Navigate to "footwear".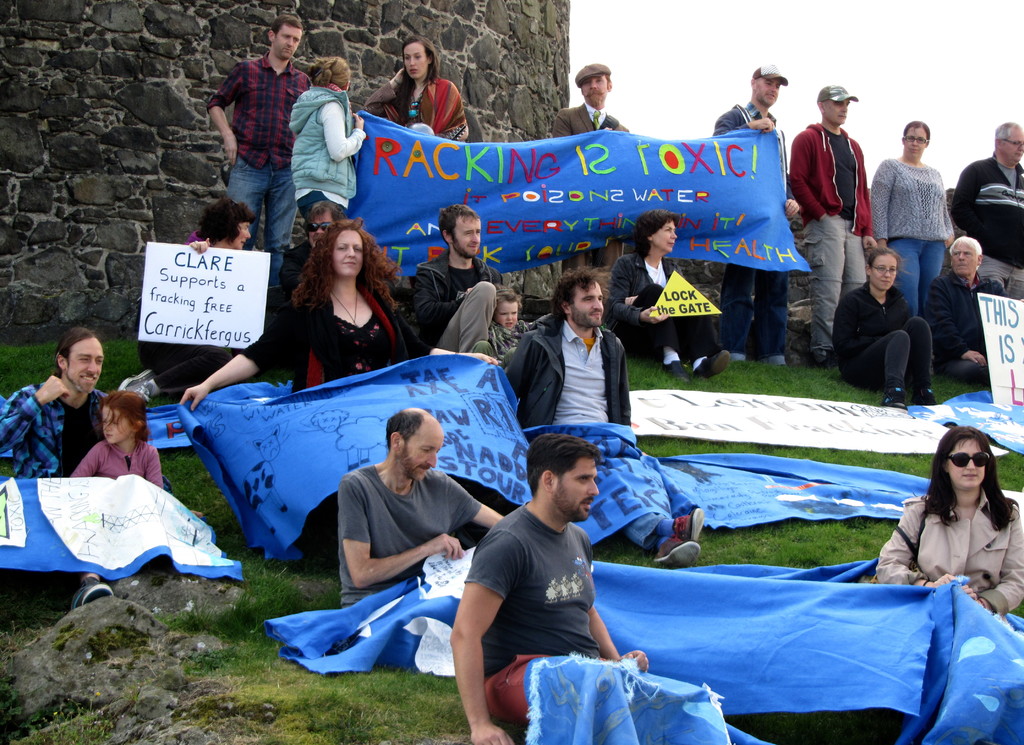
Navigation target: 884,390,909,413.
